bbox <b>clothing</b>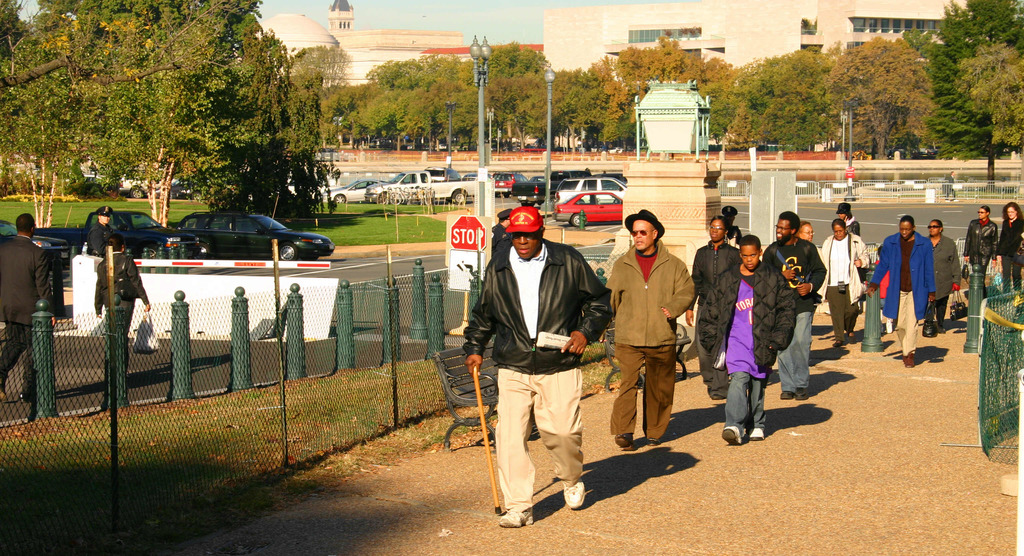
[848, 215, 863, 237]
